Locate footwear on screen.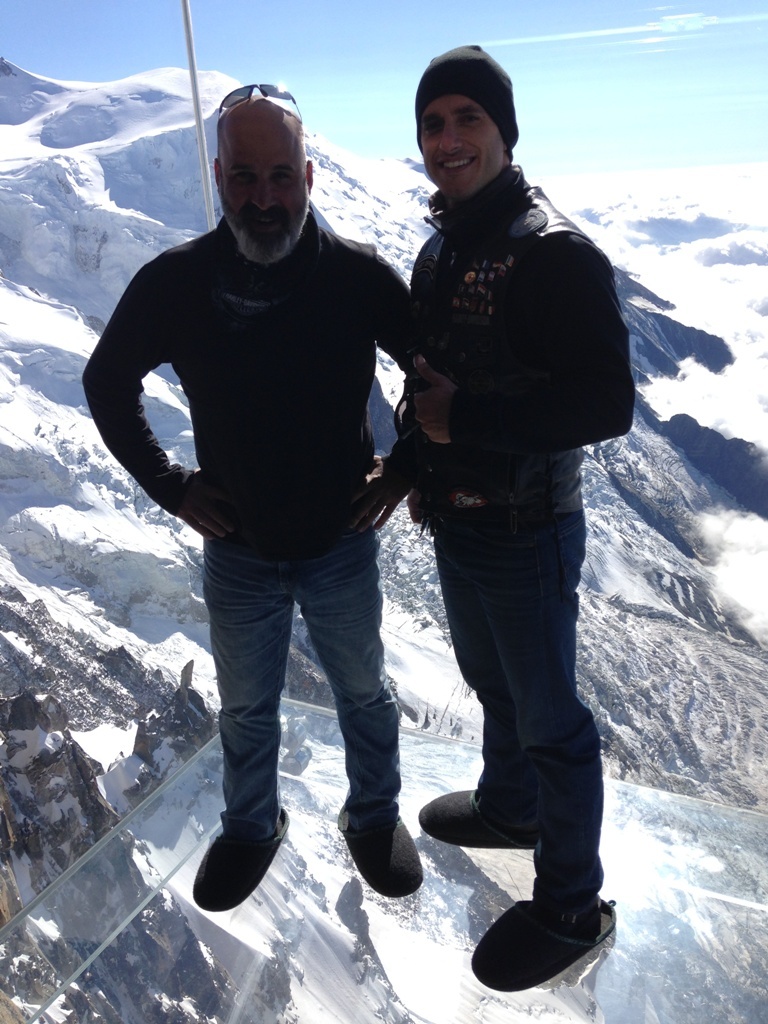
On screen at box=[191, 817, 287, 907].
